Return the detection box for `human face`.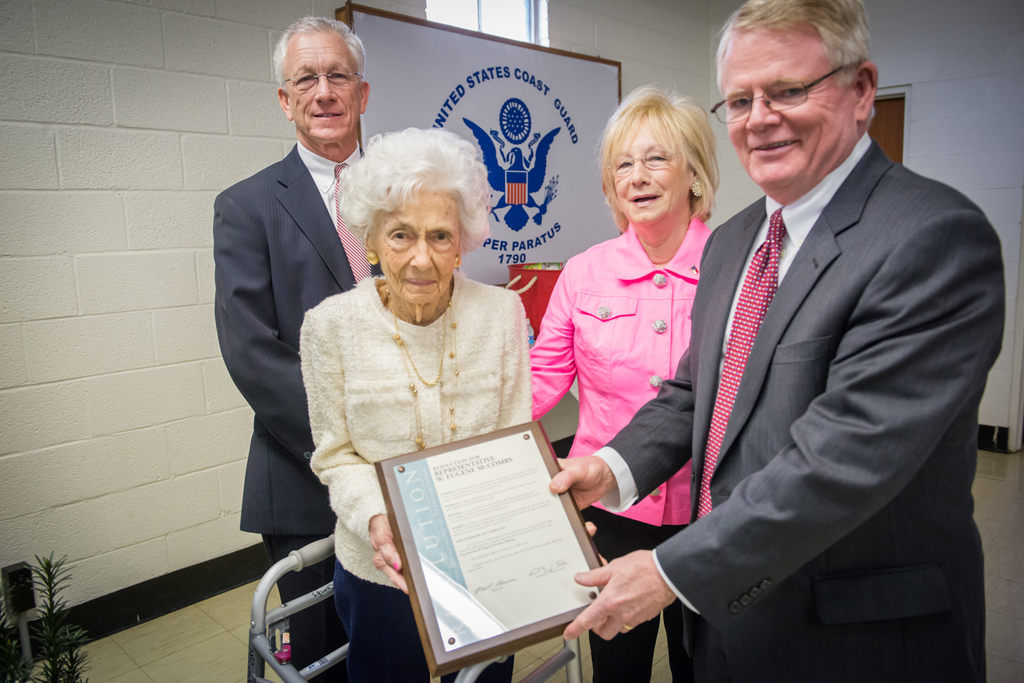
<bbox>608, 118, 692, 230</bbox>.
